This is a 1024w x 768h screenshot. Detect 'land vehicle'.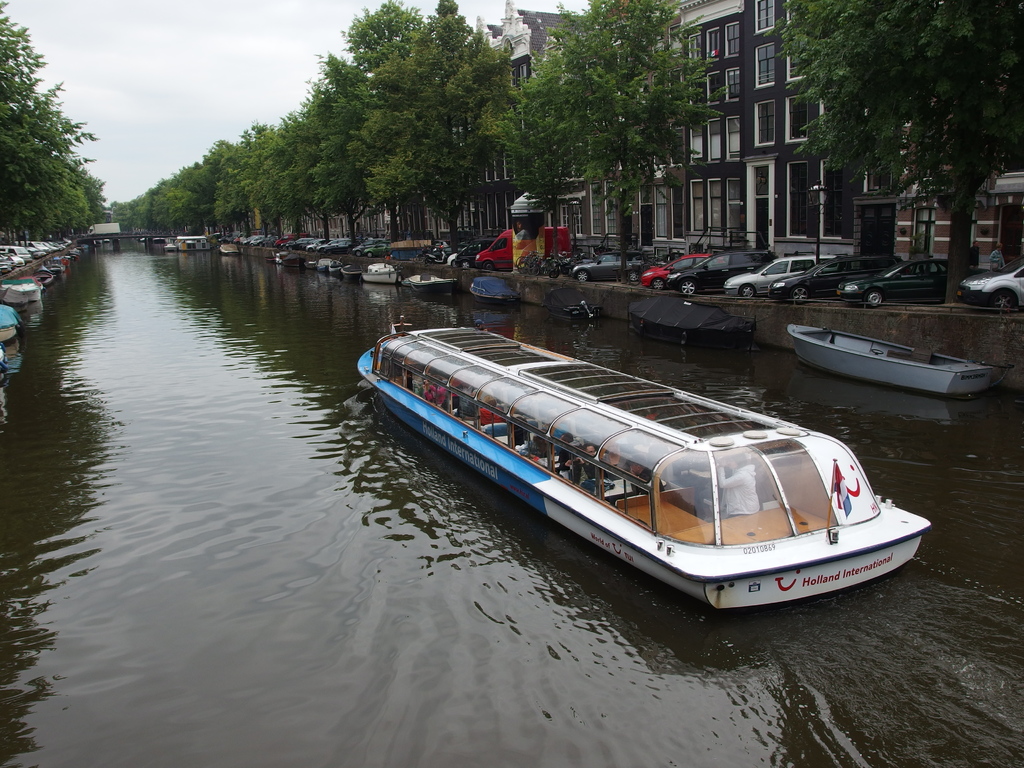
[562,249,648,286].
